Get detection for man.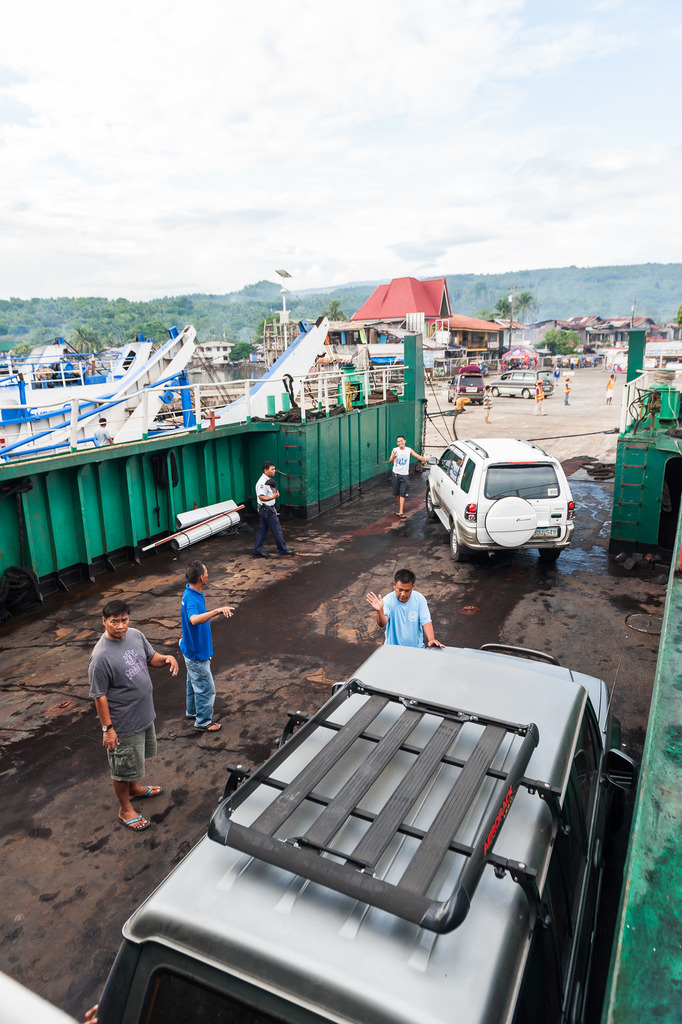
Detection: {"left": 569, "top": 353, "right": 578, "bottom": 371}.
